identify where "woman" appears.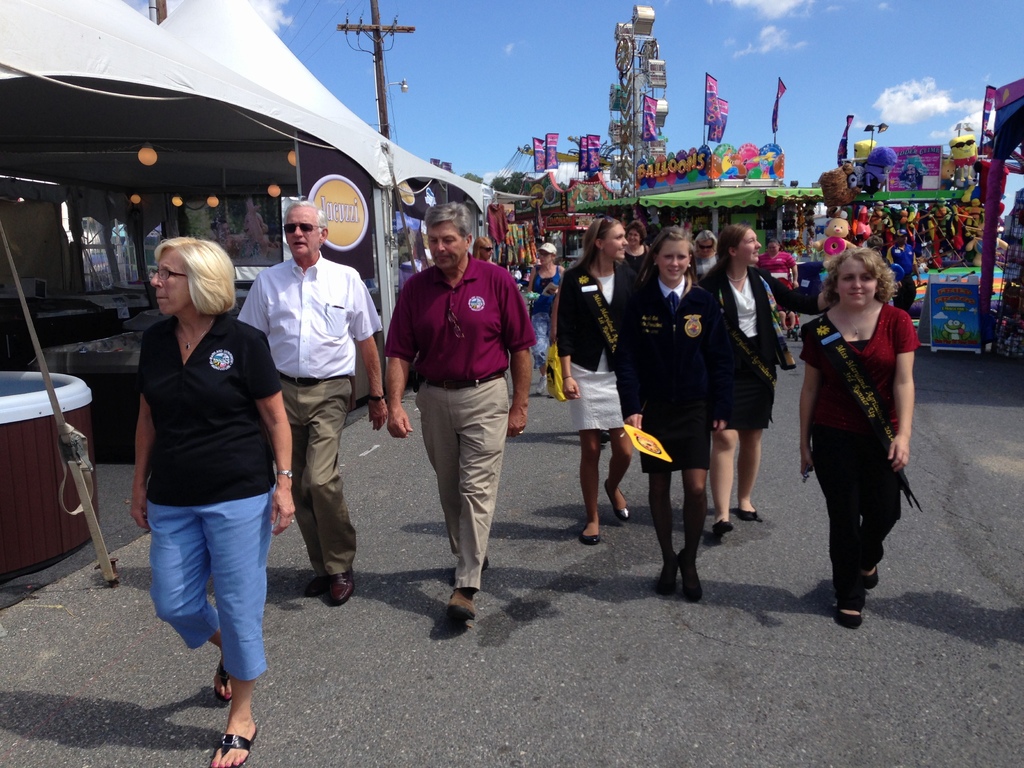
Appears at {"x1": 622, "y1": 221, "x2": 648, "y2": 266}.
